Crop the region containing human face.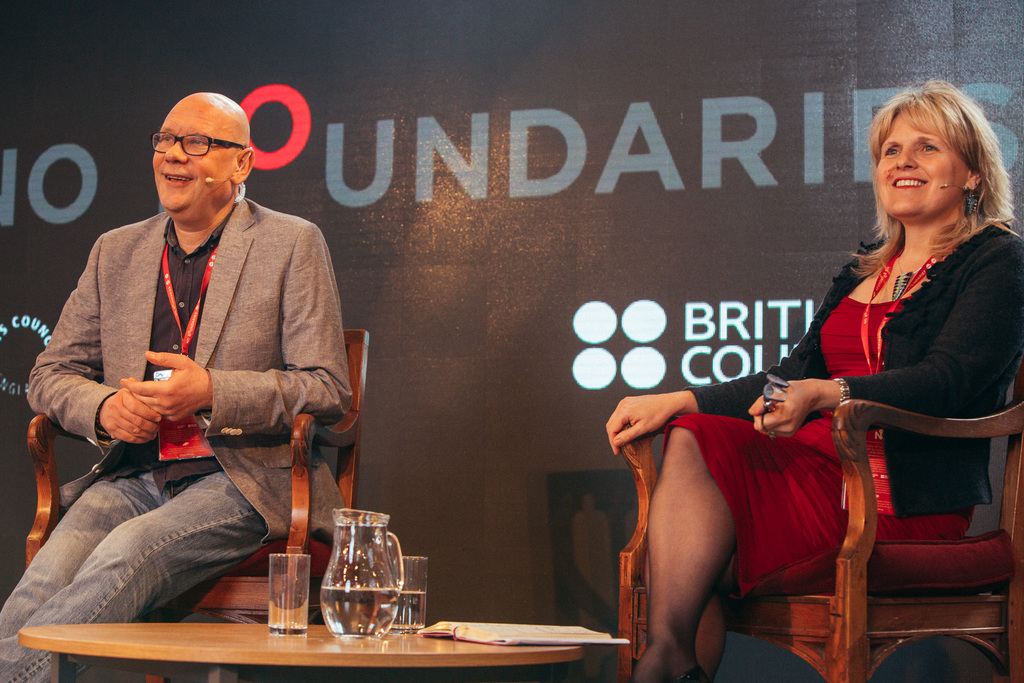
Crop region: pyautogui.locateOnScreen(872, 108, 973, 224).
